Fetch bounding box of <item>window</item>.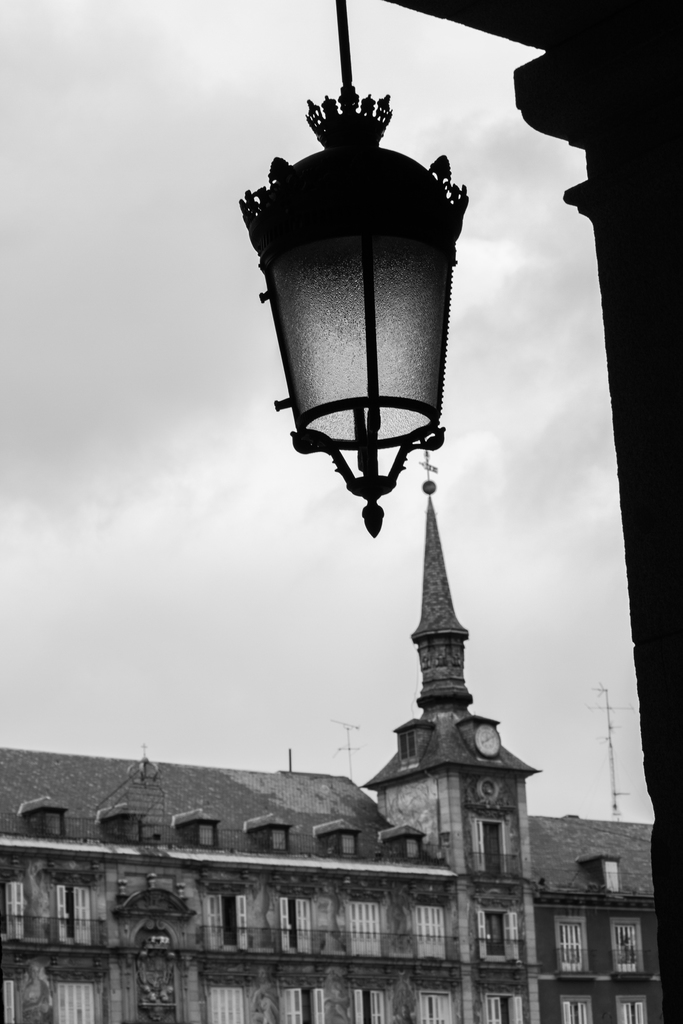
Bbox: box=[475, 911, 523, 954].
